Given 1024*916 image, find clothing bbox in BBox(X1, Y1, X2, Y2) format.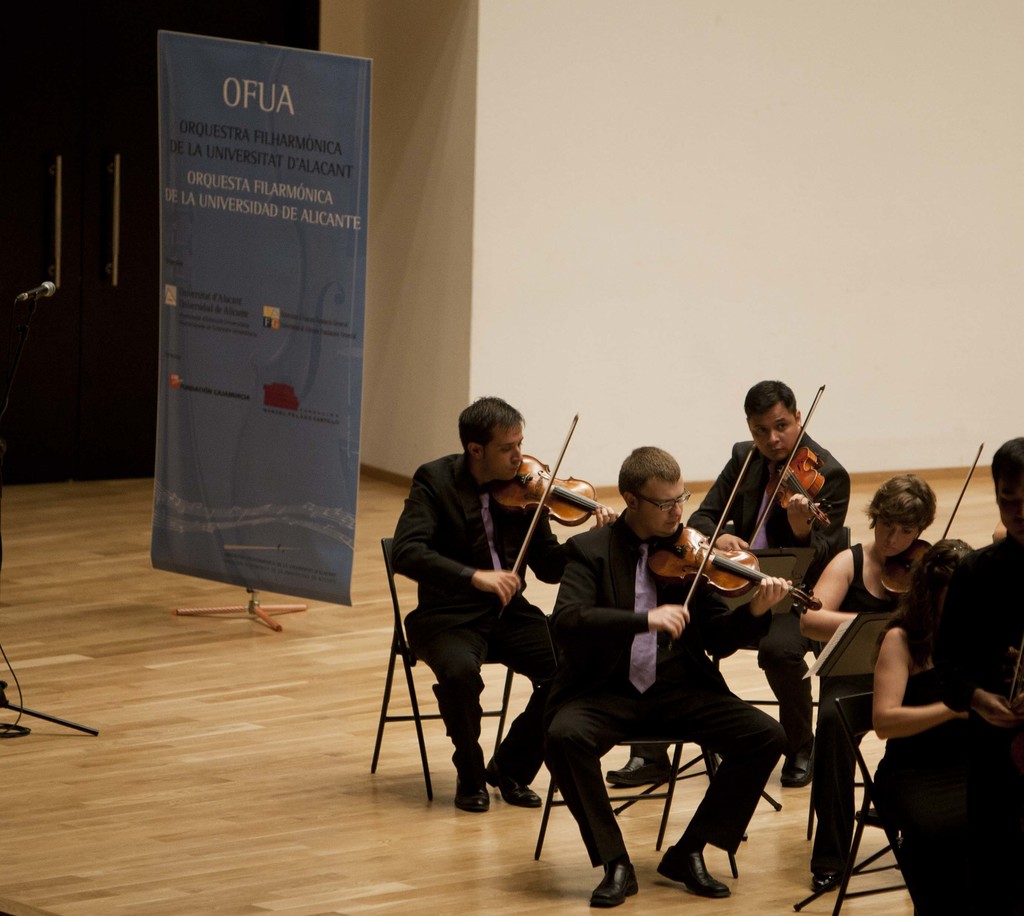
BBox(930, 533, 1023, 908).
